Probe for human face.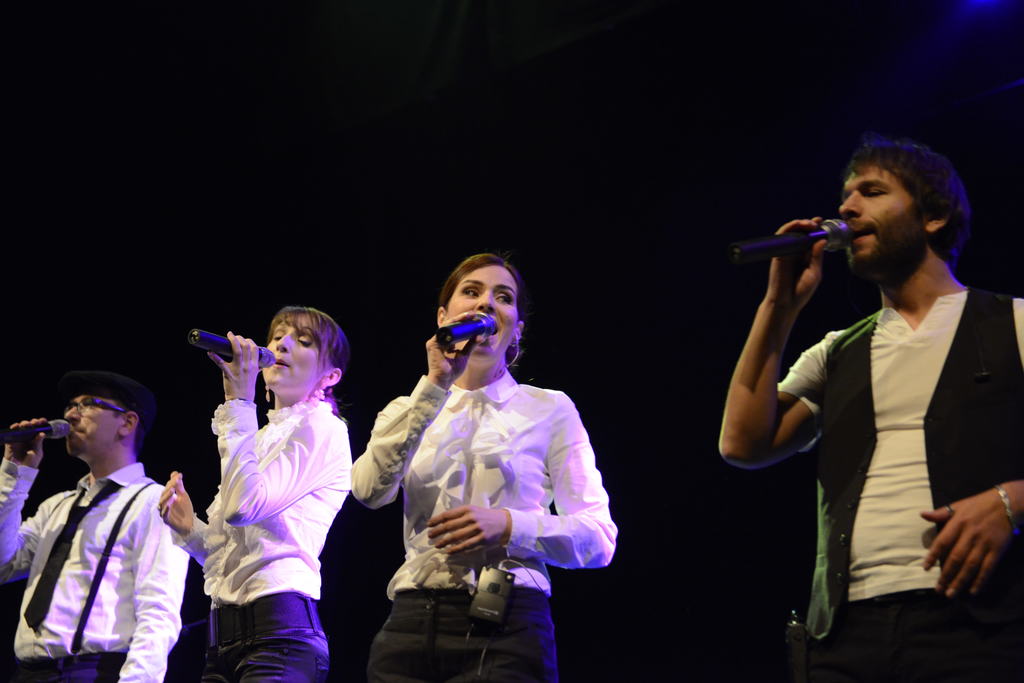
Probe result: bbox=[261, 320, 323, 392].
